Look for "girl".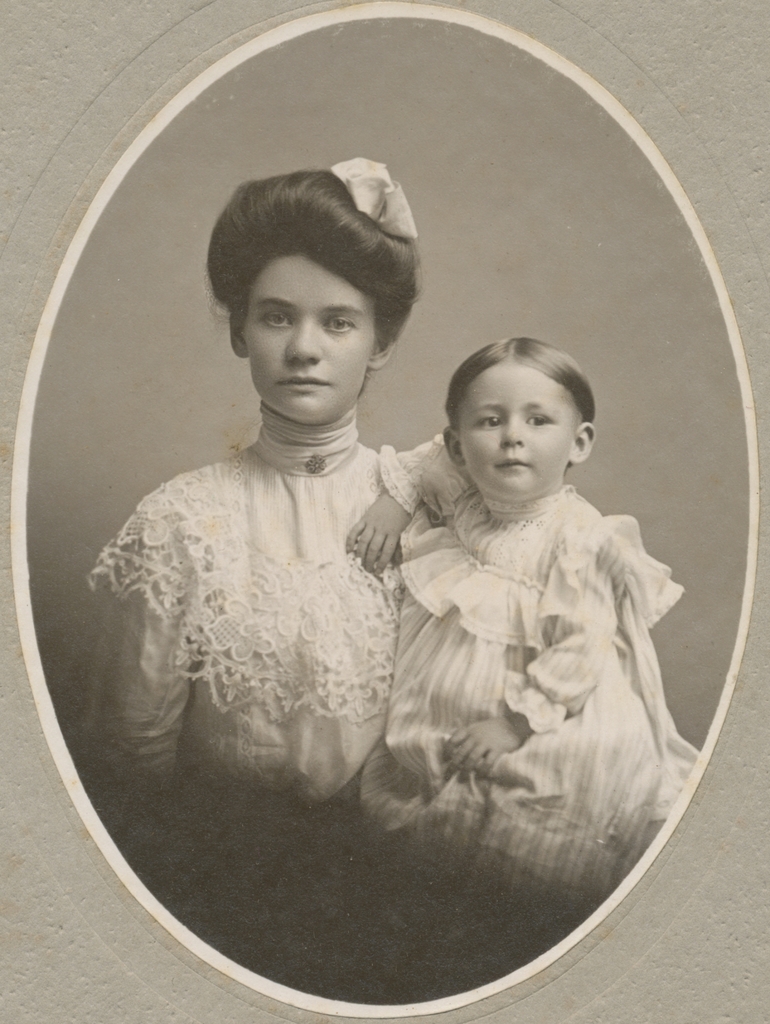
Found: <bbox>75, 153, 442, 784</bbox>.
